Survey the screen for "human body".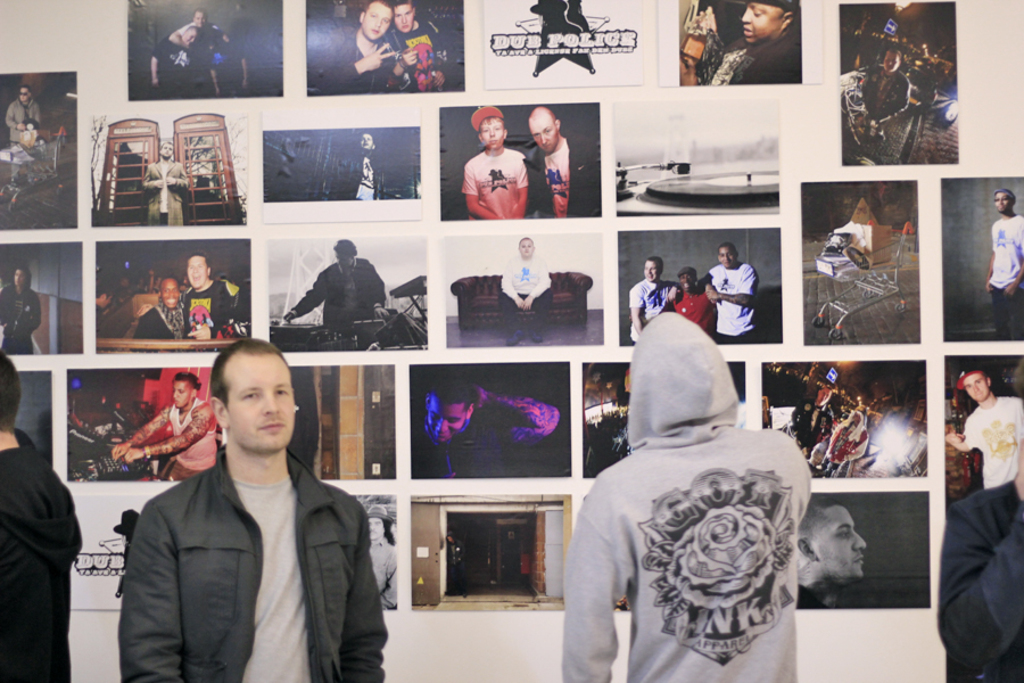
Survey found: select_region(141, 33, 193, 99).
